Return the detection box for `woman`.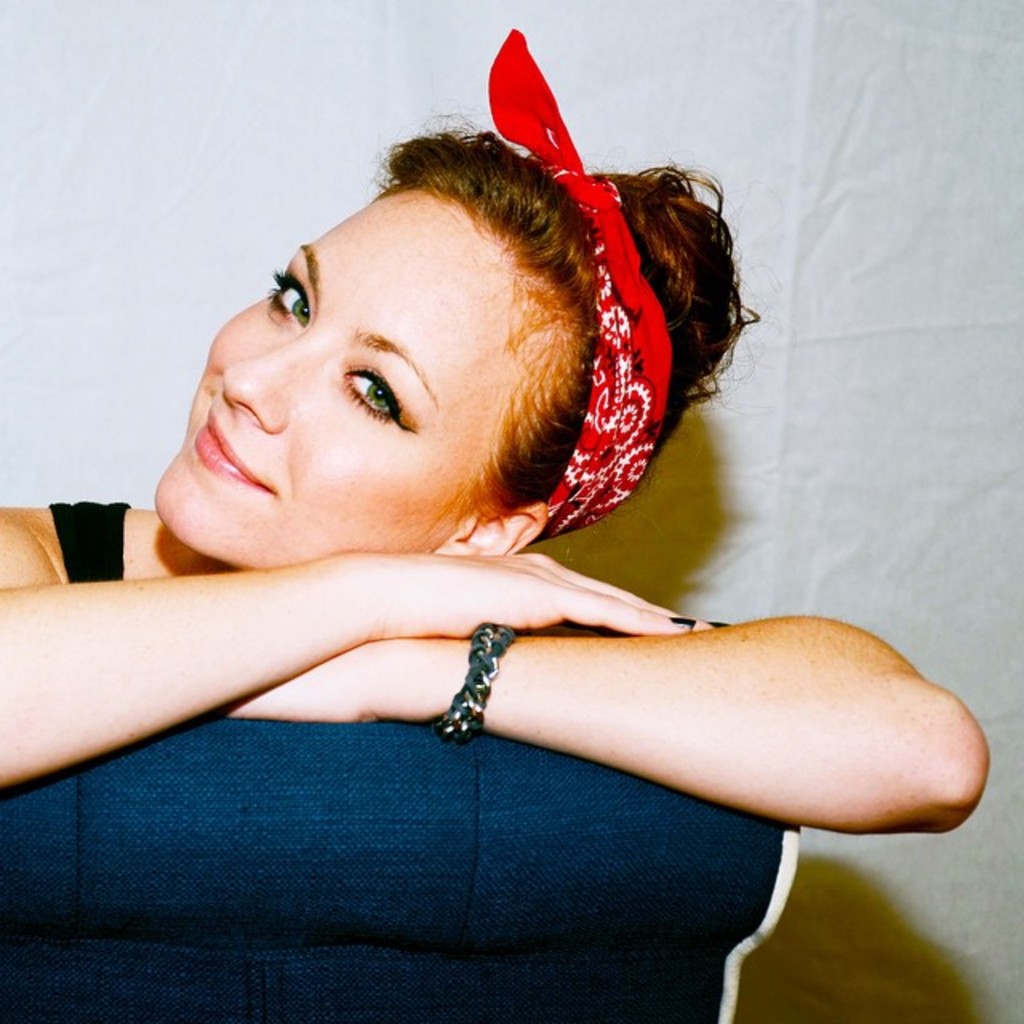
l=22, t=56, r=942, b=1000.
